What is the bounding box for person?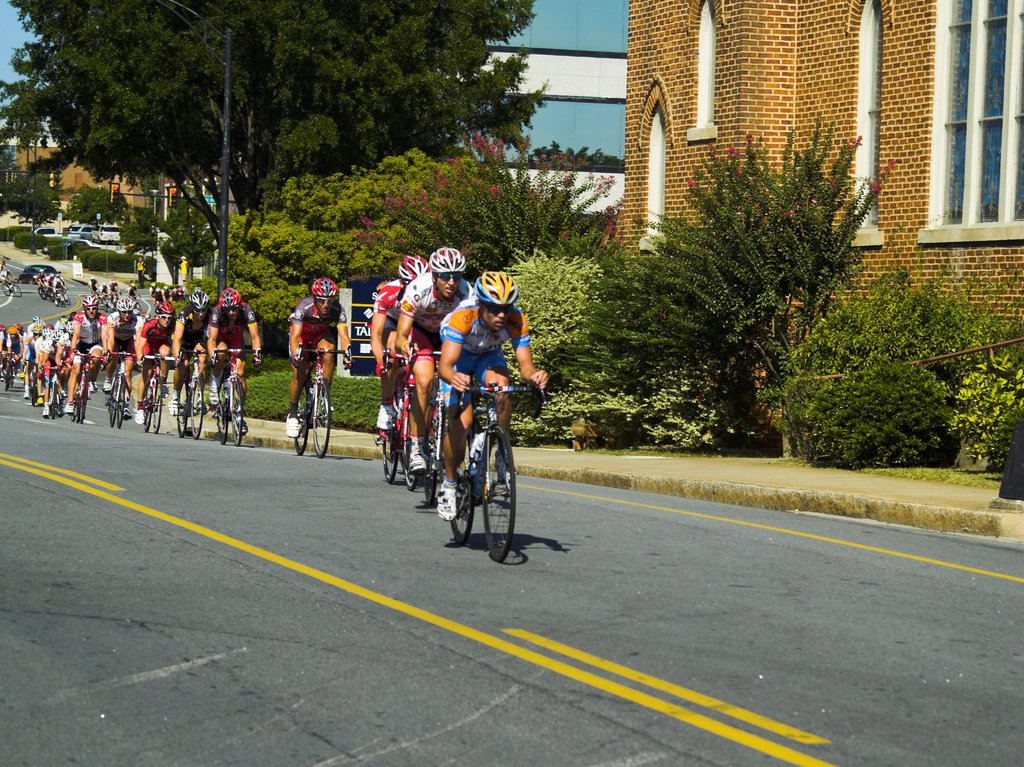
crop(57, 290, 108, 414).
